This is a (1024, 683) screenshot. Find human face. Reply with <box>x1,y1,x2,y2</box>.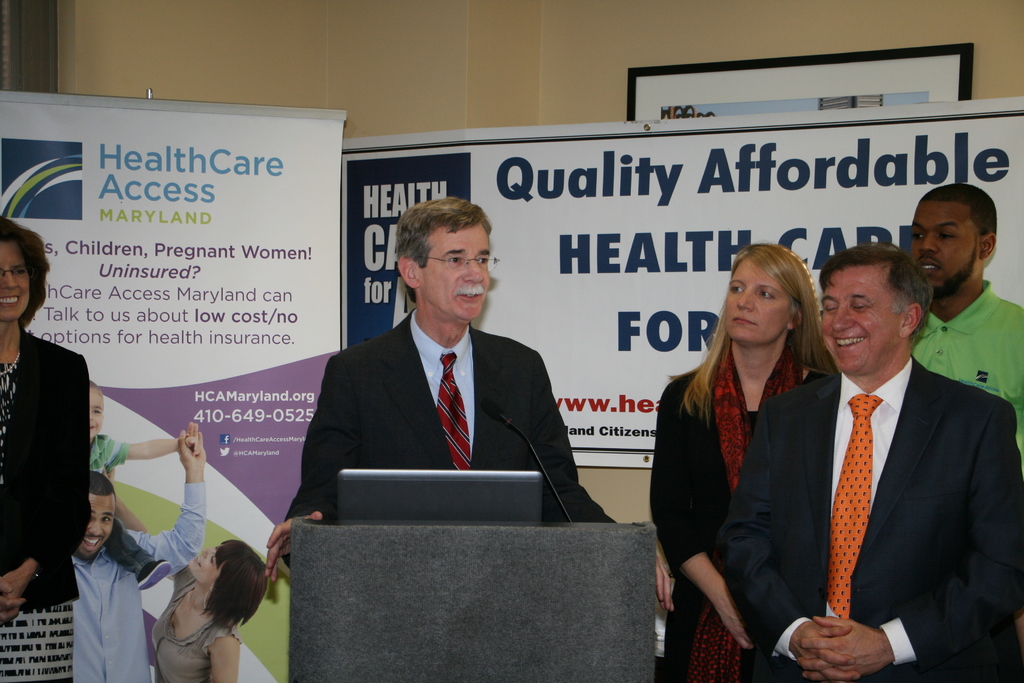
<box>725,261,785,349</box>.
